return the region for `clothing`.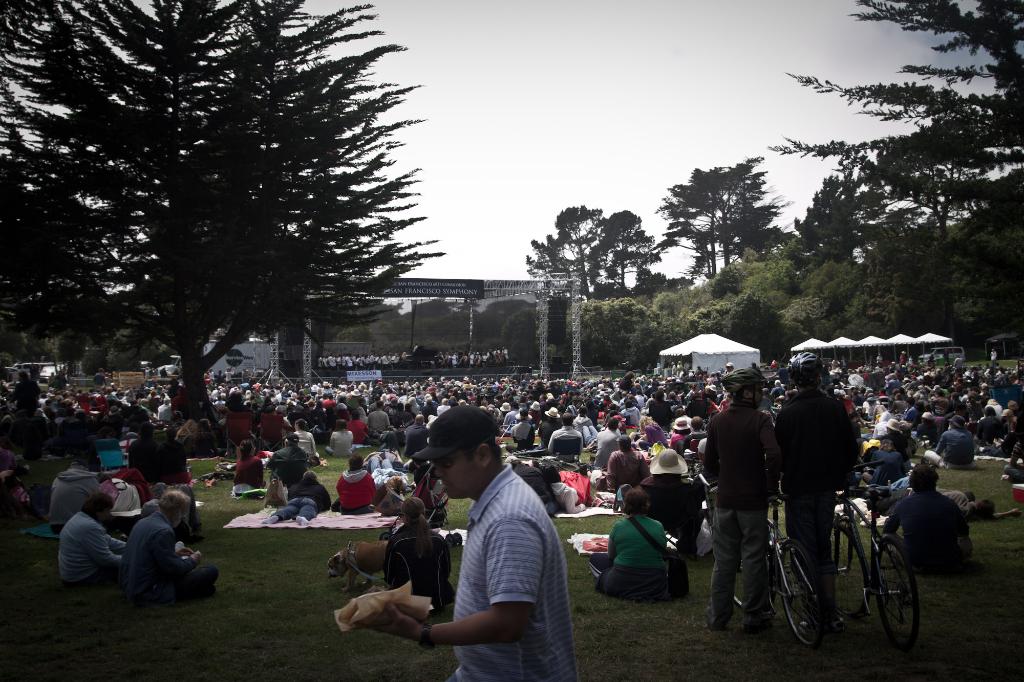
bbox(349, 419, 360, 439).
